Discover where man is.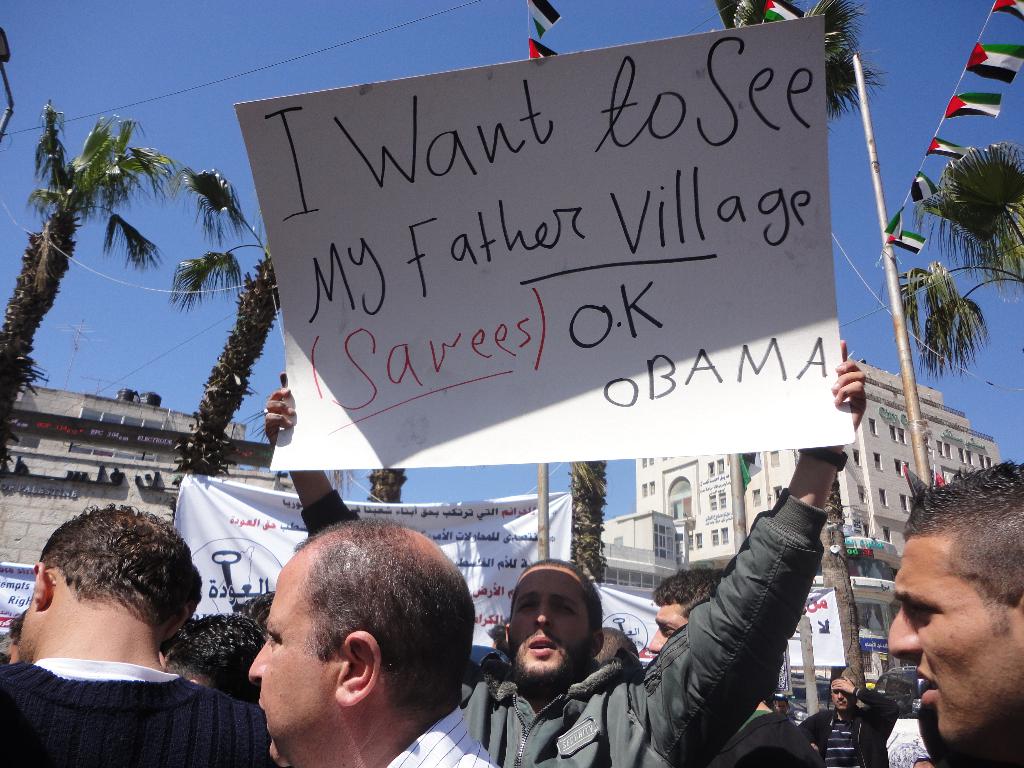
Discovered at 794/672/902/767.
